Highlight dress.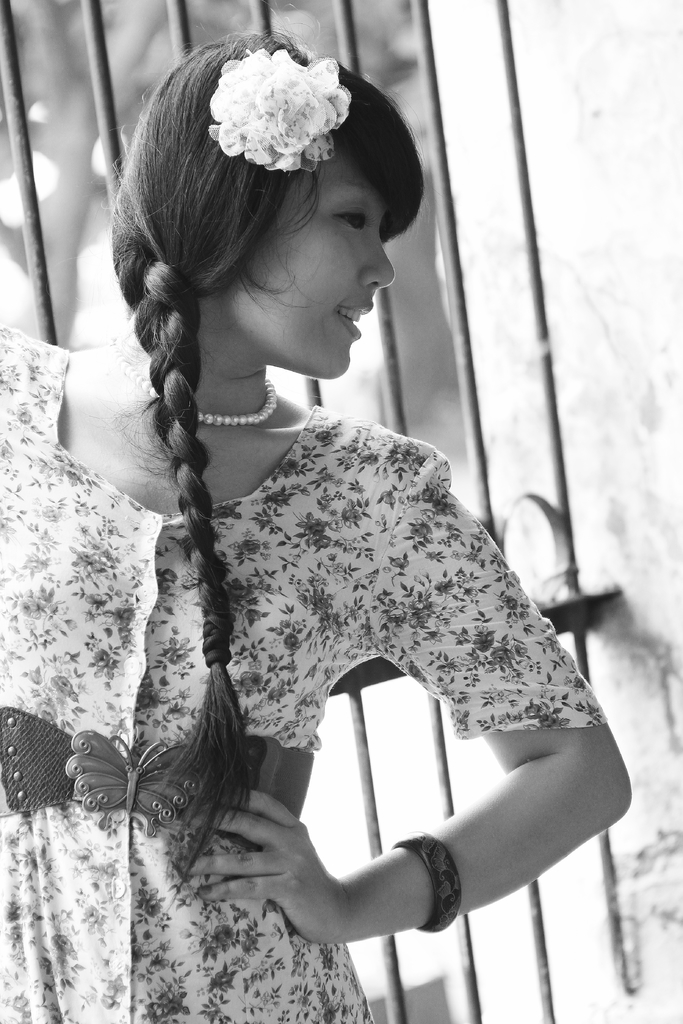
Highlighted region: bbox=(0, 323, 607, 1023).
